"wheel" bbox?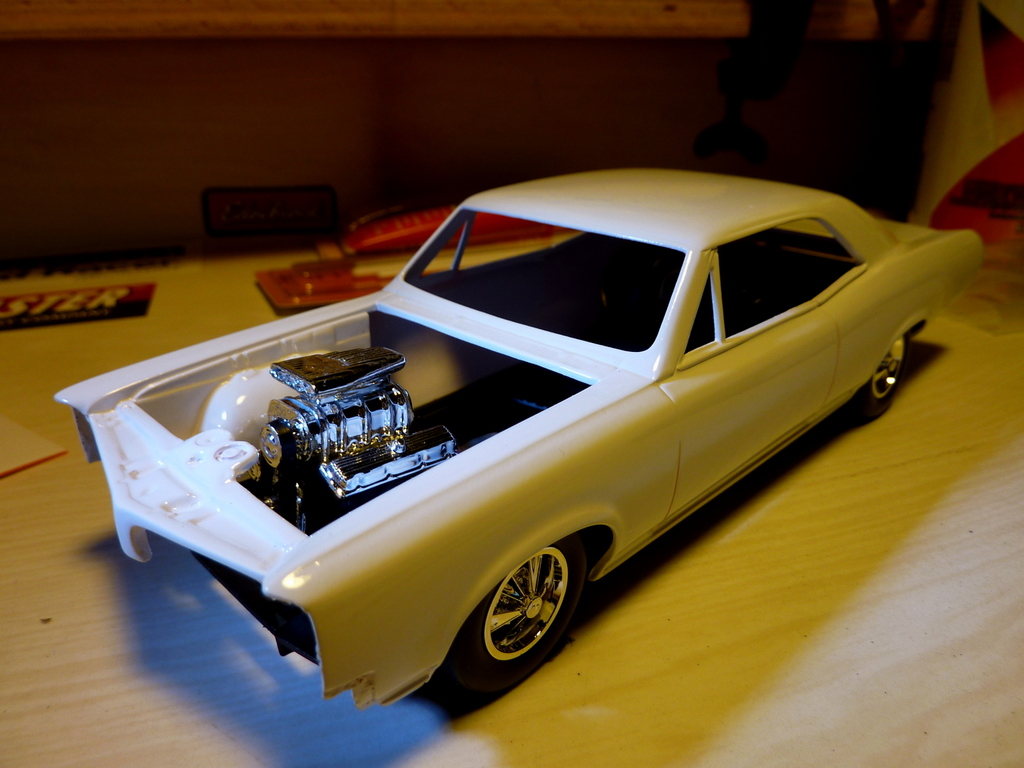
[left=260, top=428, right=282, bottom=466]
